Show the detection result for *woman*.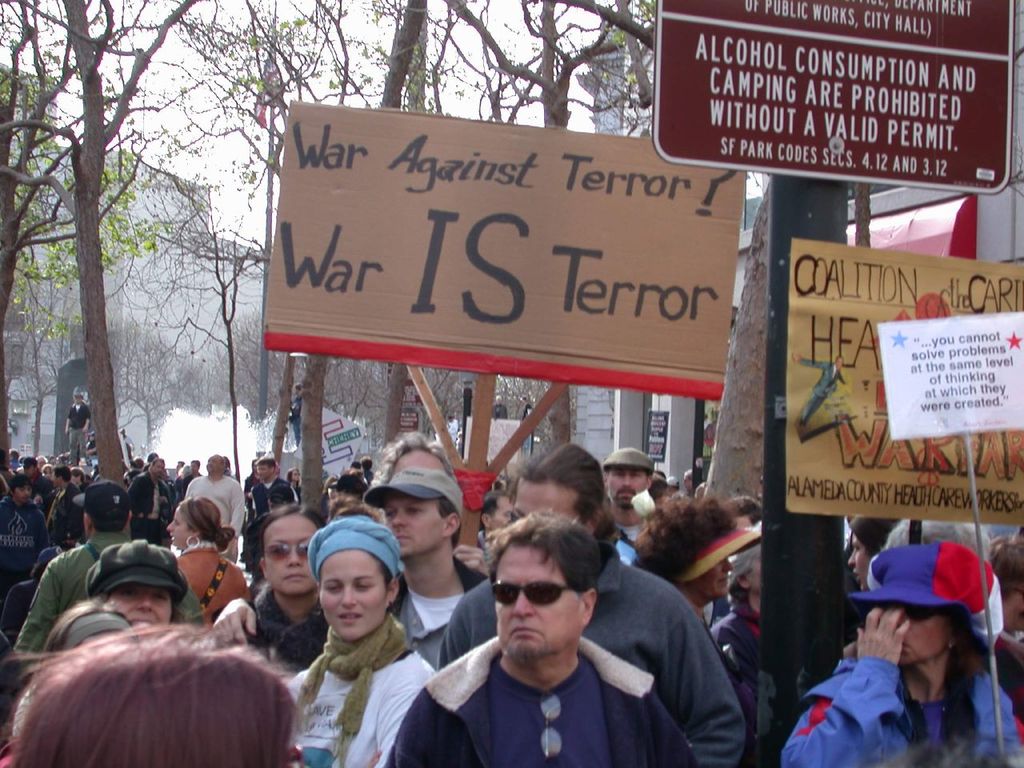
{"x1": 82, "y1": 538, "x2": 193, "y2": 640}.
